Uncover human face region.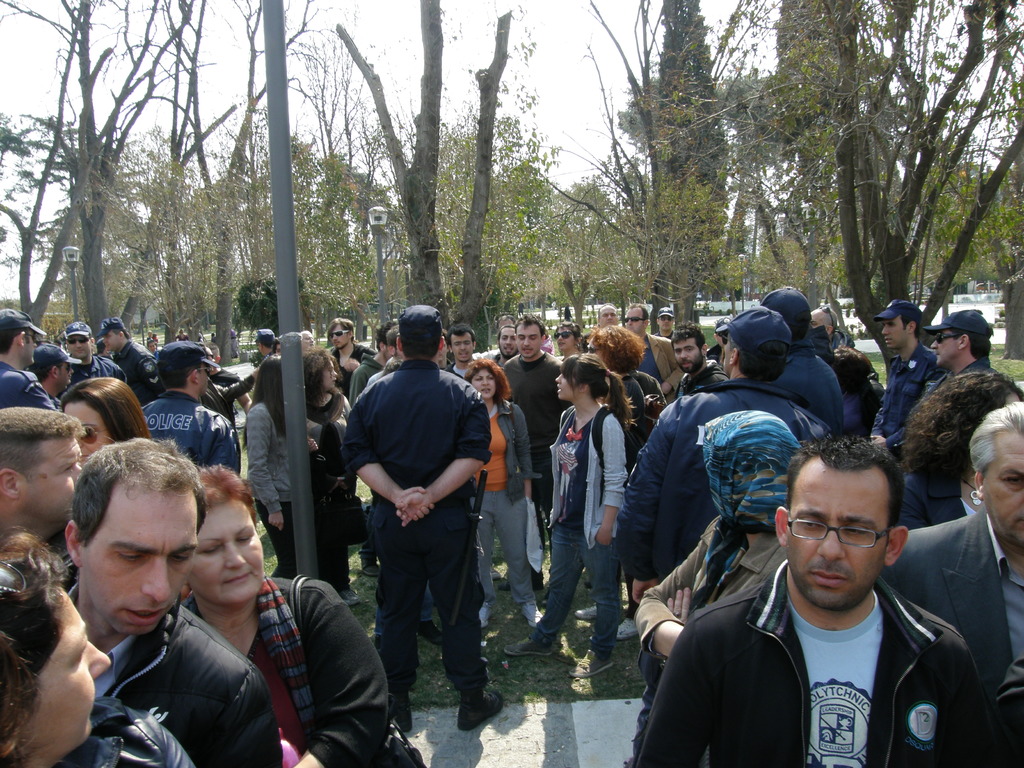
Uncovered: 24/436/83/512.
